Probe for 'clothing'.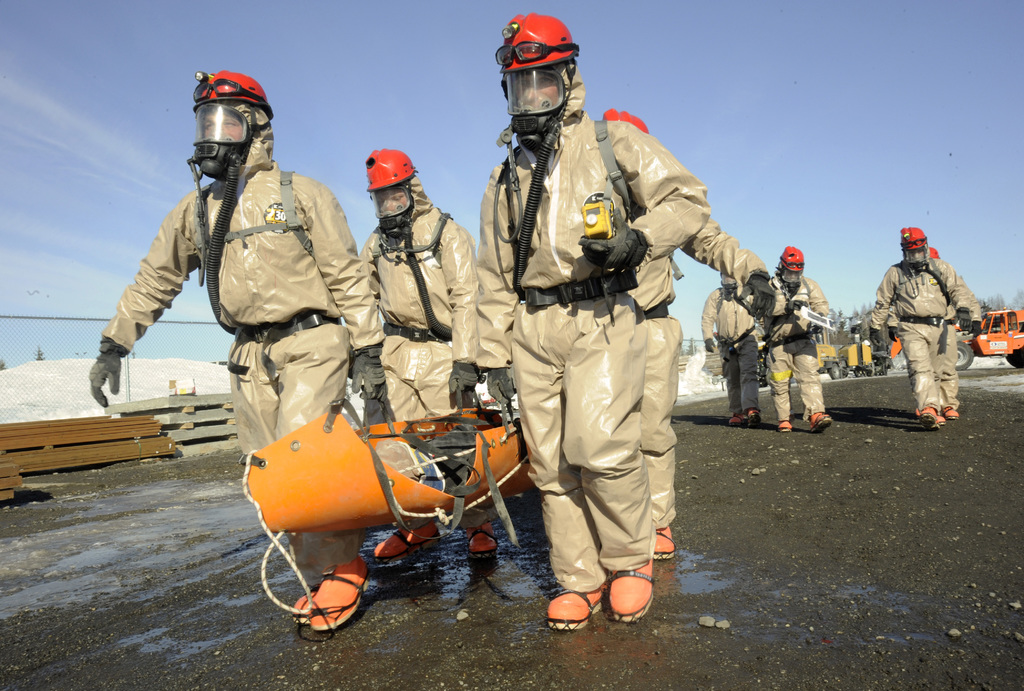
Probe result: [left=480, top=88, right=742, bottom=598].
